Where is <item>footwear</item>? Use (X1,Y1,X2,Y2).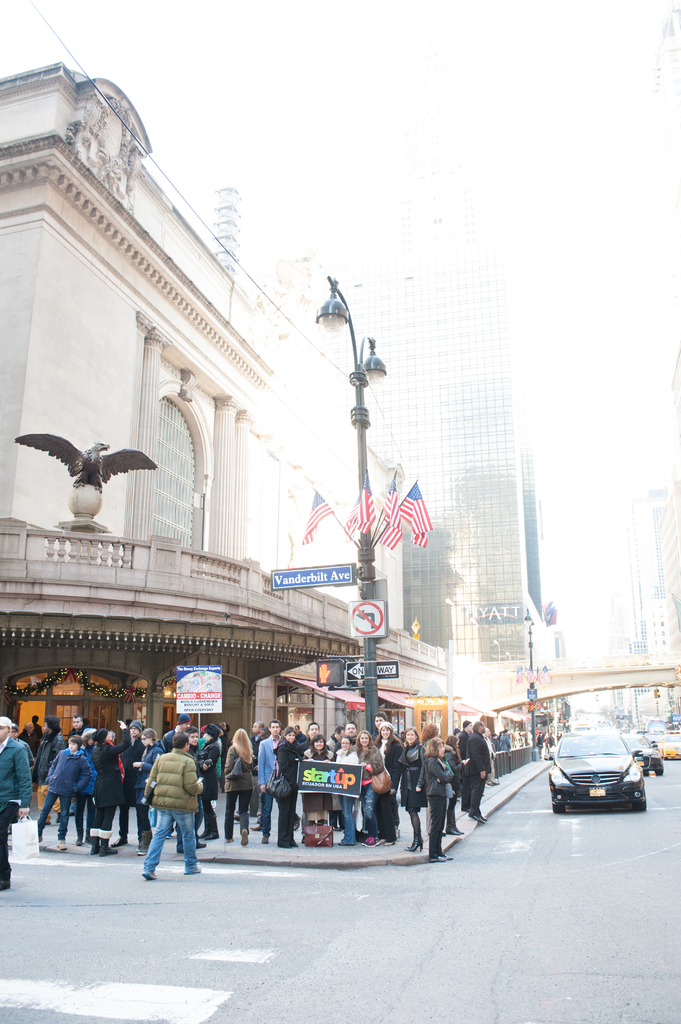
(195,838,207,851).
